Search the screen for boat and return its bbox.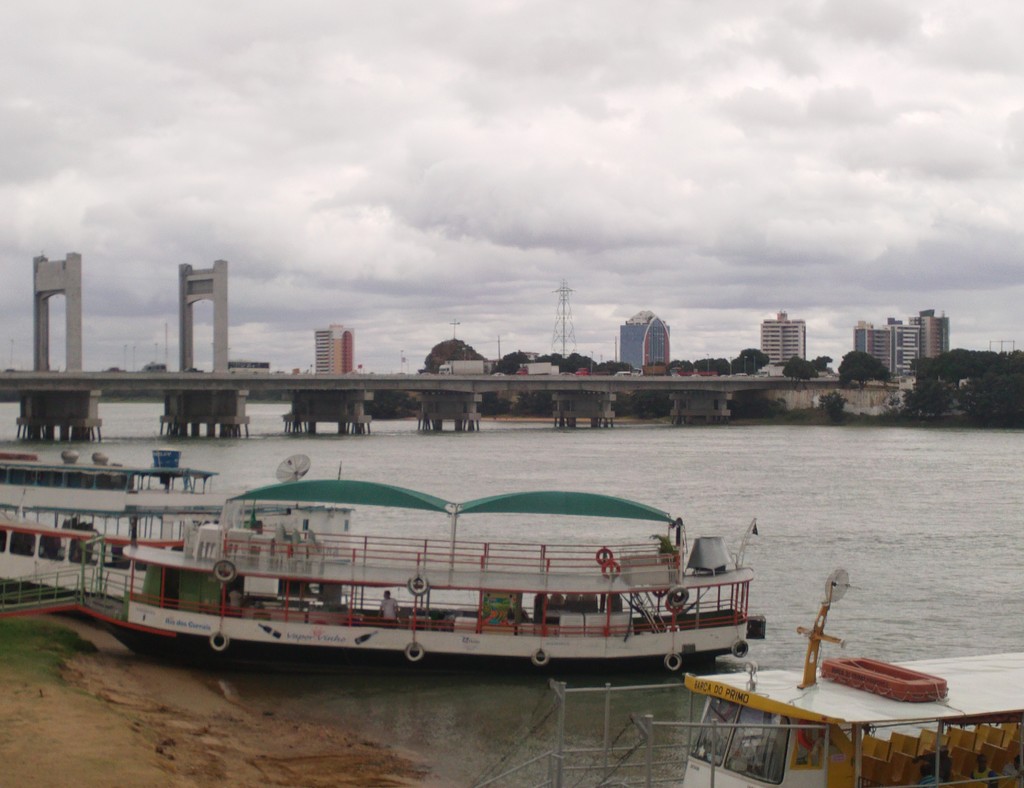
Found: detection(0, 456, 220, 615).
